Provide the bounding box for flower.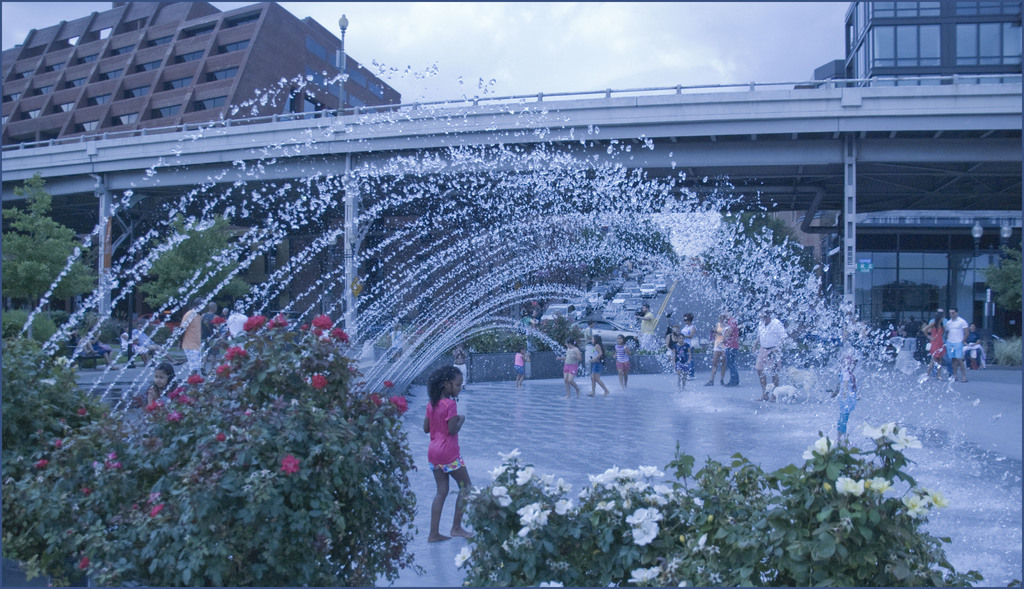
bbox=[150, 501, 168, 518].
